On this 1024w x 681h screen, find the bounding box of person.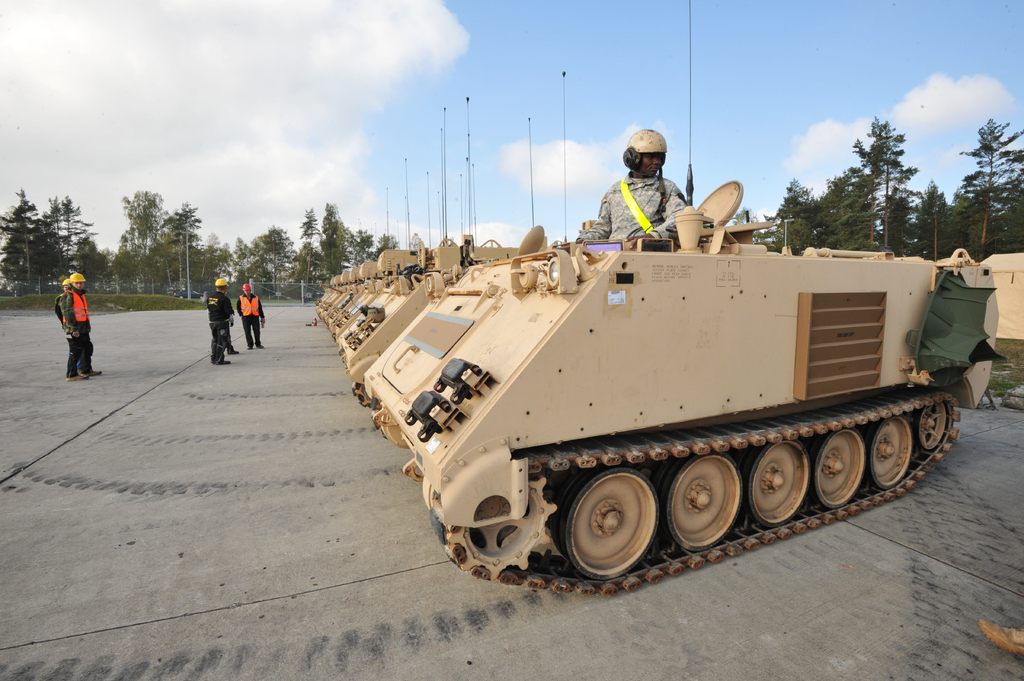
Bounding box: crop(55, 276, 72, 330).
